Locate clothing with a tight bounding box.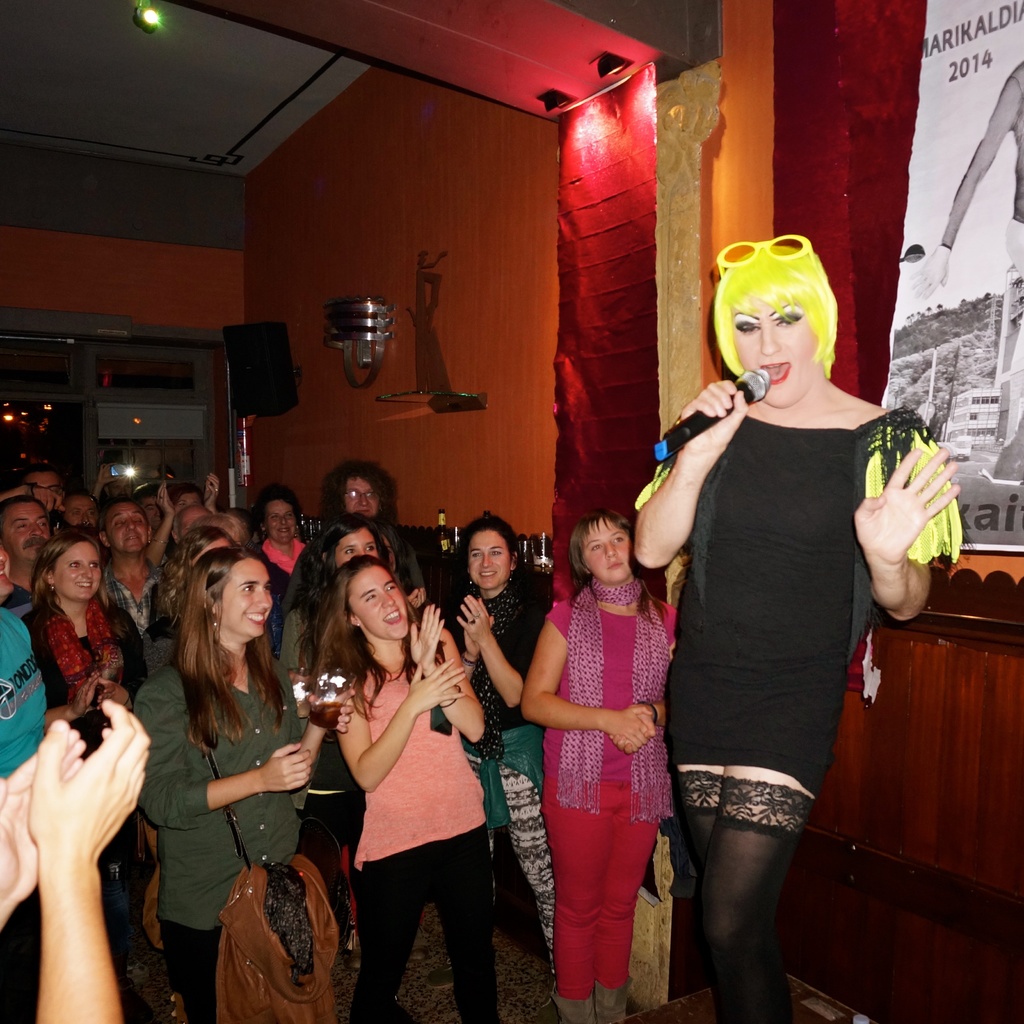
<region>146, 924, 244, 1023</region>.
